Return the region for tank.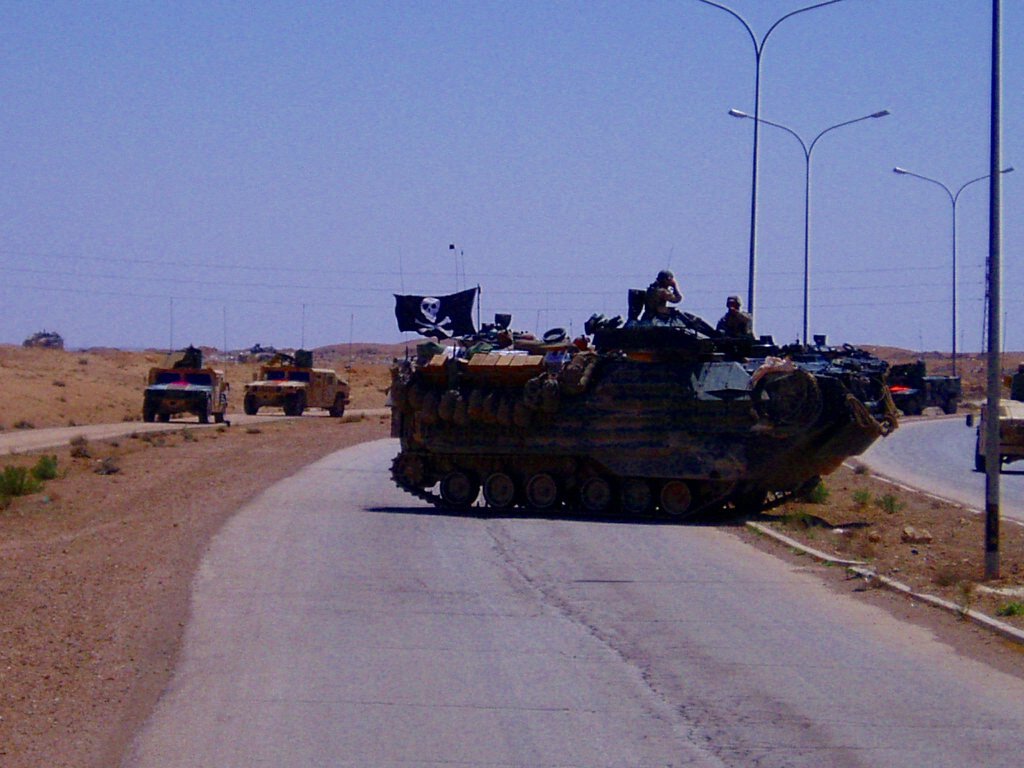
(389, 288, 887, 527).
